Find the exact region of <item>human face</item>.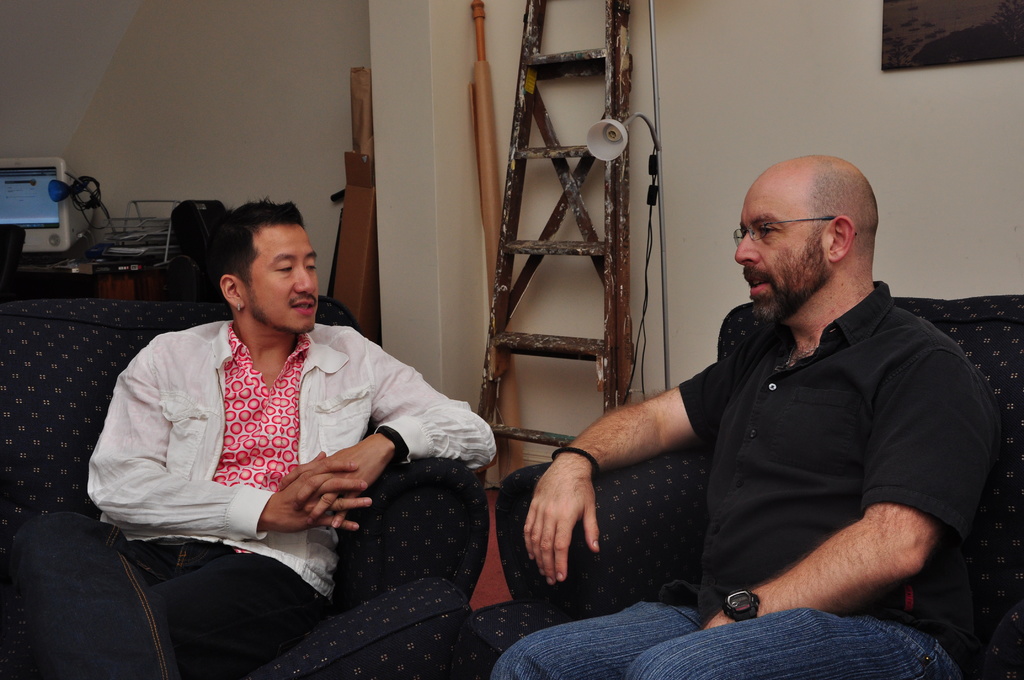
Exact region: select_region(730, 171, 824, 331).
